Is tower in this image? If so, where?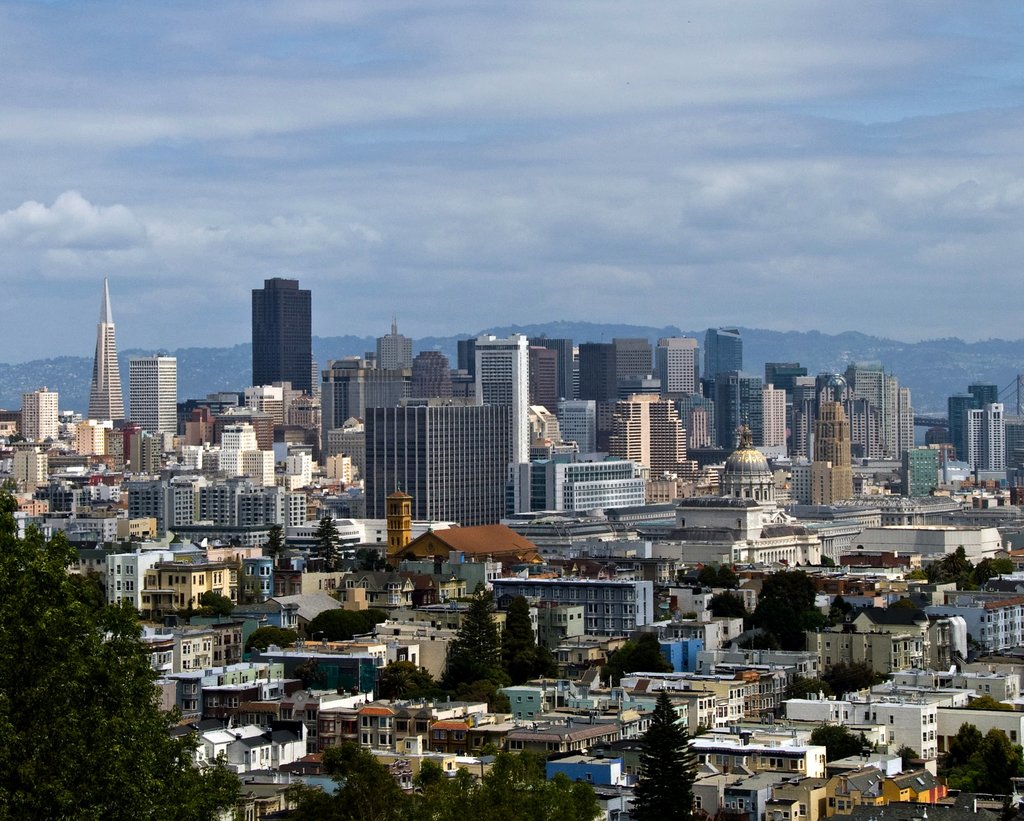
Yes, at (left=658, top=337, right=698, bottom=389).
